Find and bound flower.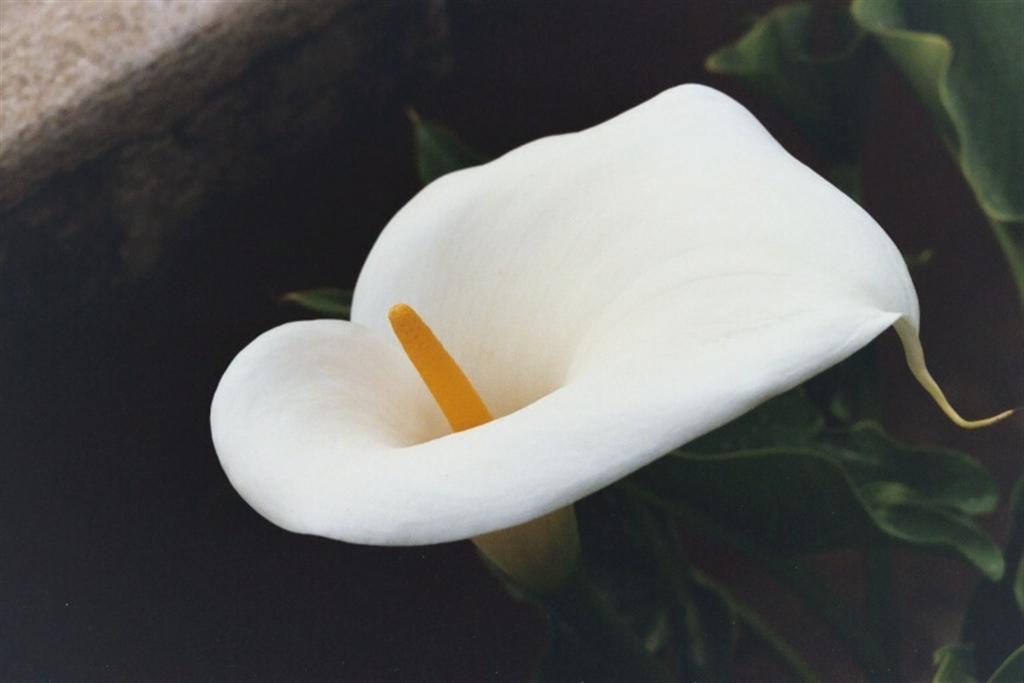
Bound: bbox(201, 57, 980, 579).
